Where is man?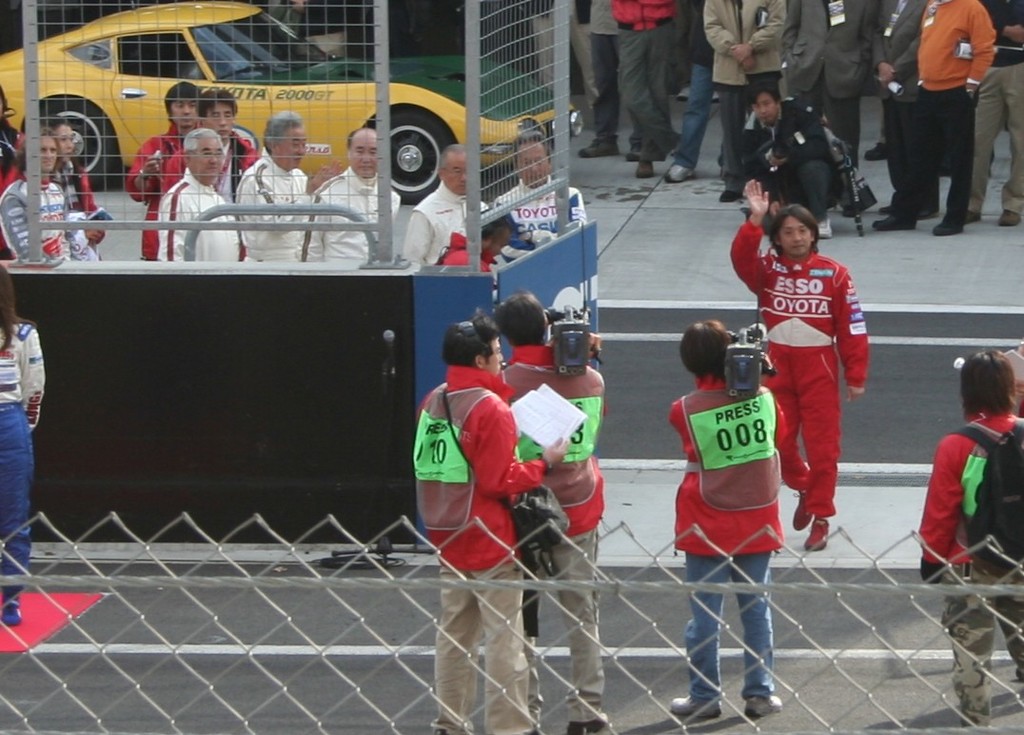
box(661, 0, 724, 181).
